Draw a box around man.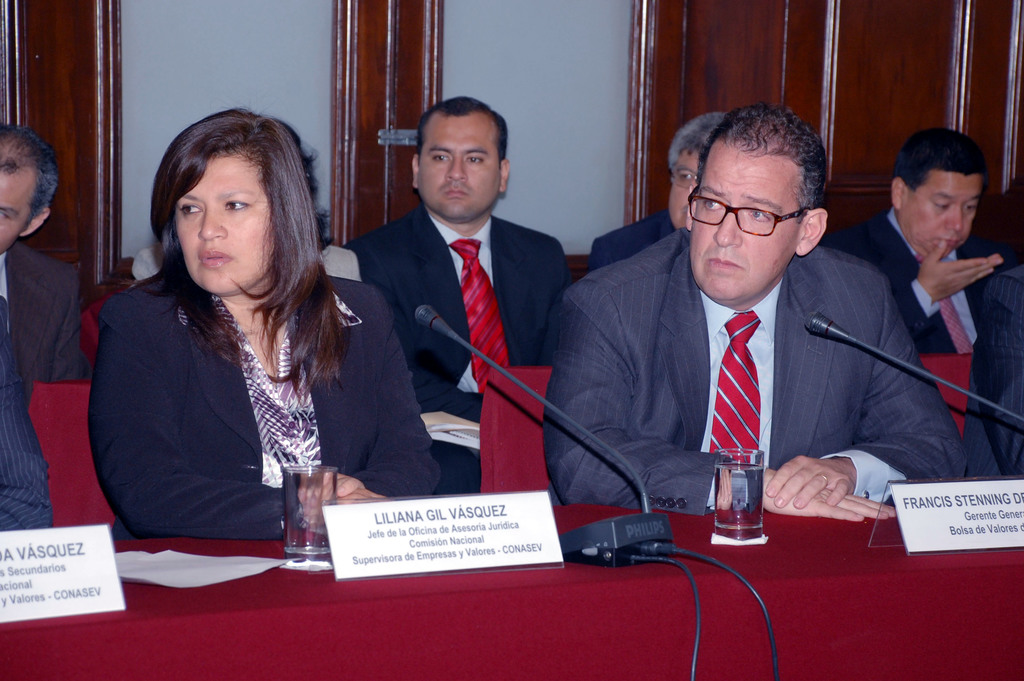
box=[541, 103, 970, 520].
